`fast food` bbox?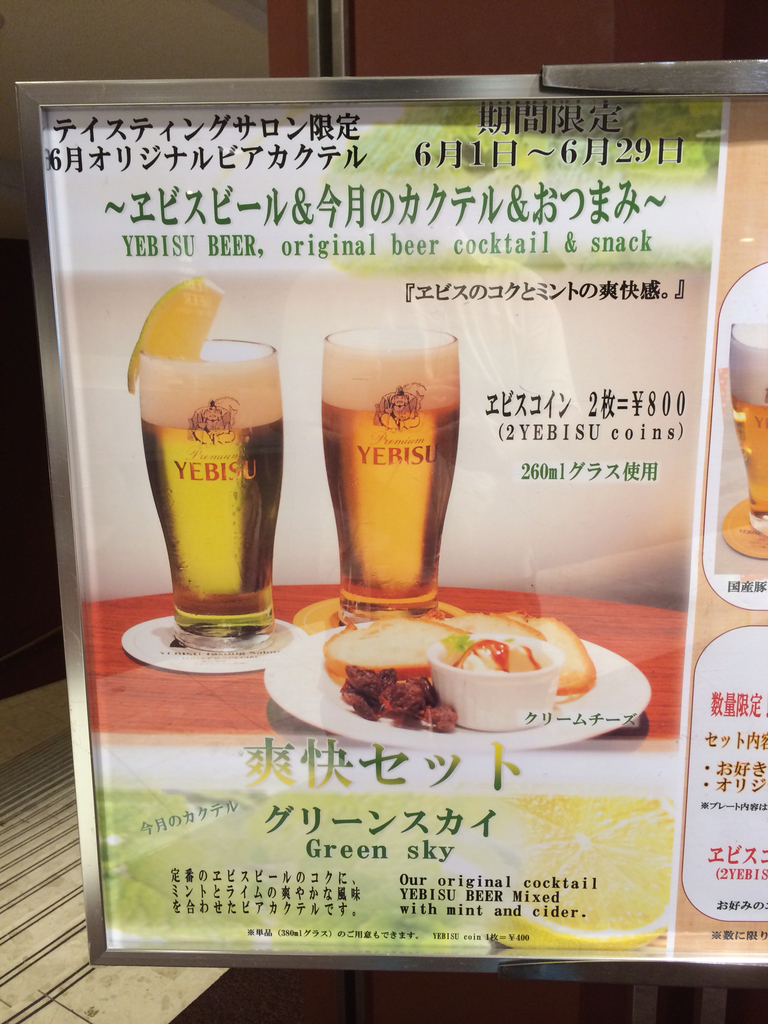
pyautogui.locateOnScreen(309, 589, 598, 734)
